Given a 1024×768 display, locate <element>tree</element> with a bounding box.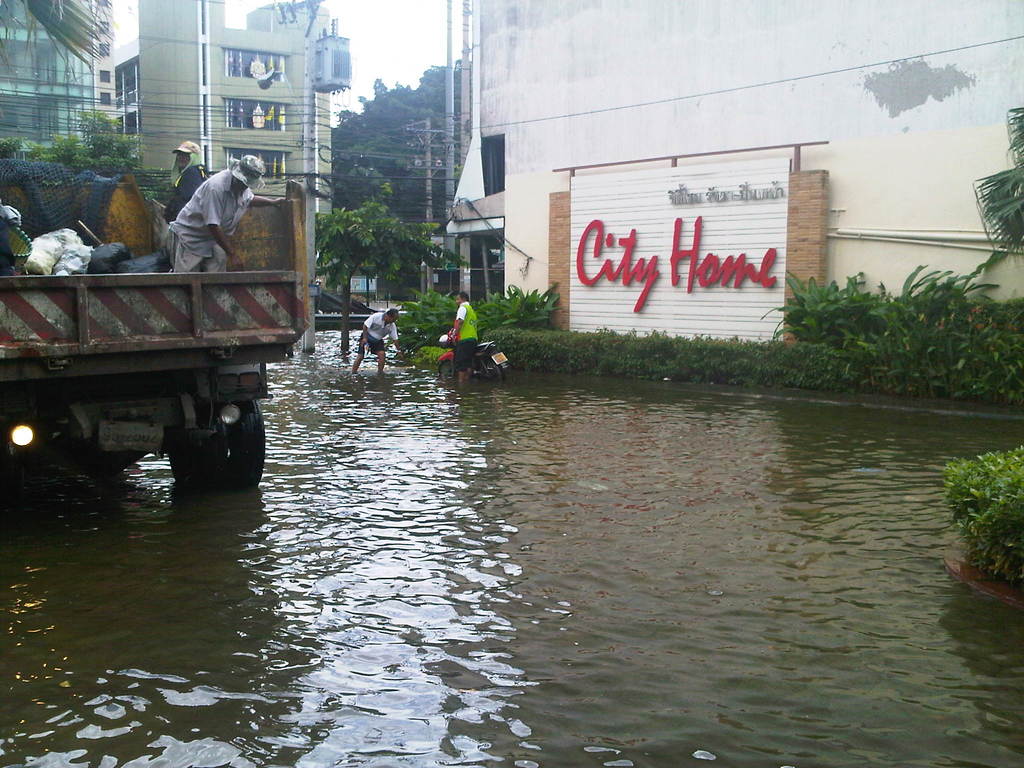
Located: 973/106/1023/246.
